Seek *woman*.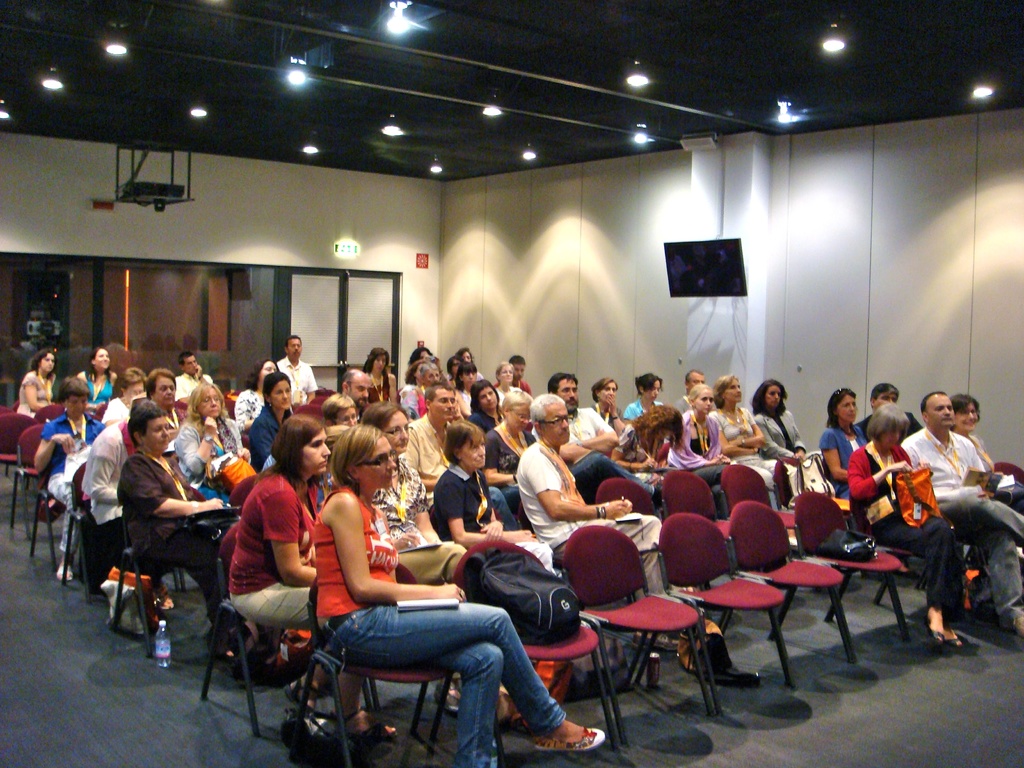
(115,399,262,660).
